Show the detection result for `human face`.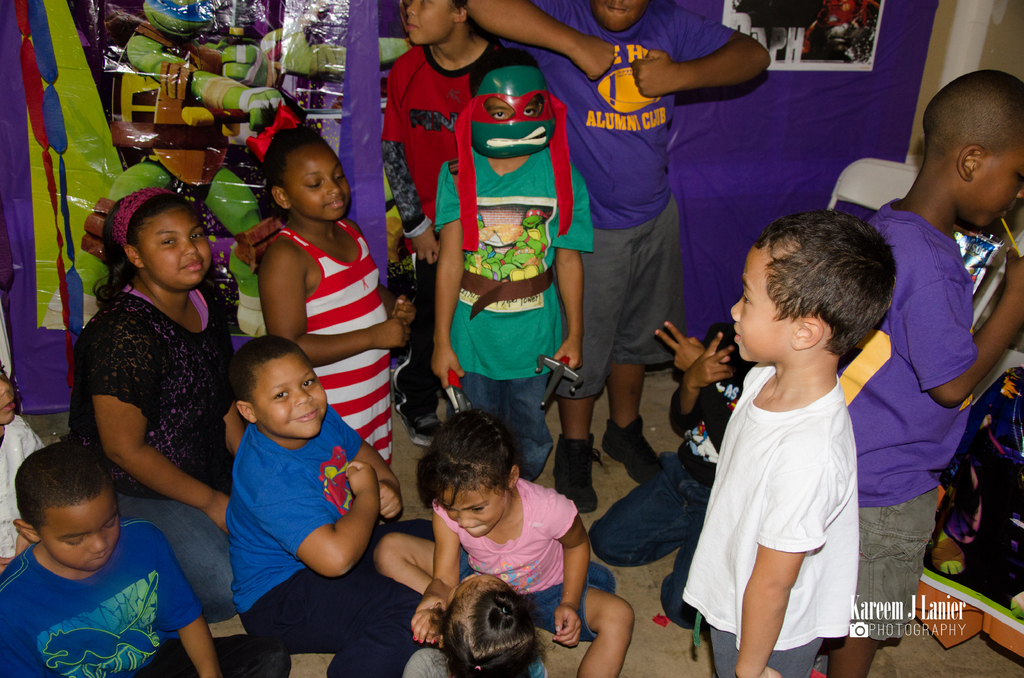
left=252, top=346, right=330, bottom=440.
